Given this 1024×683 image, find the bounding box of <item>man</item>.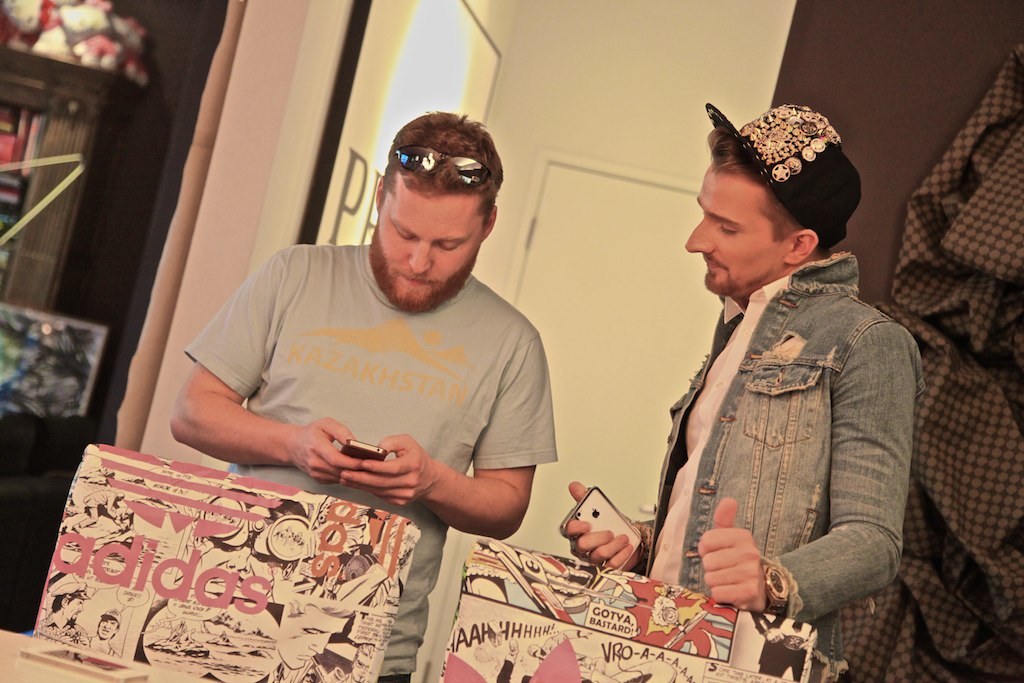
box=[558, 103, 928, 623].
